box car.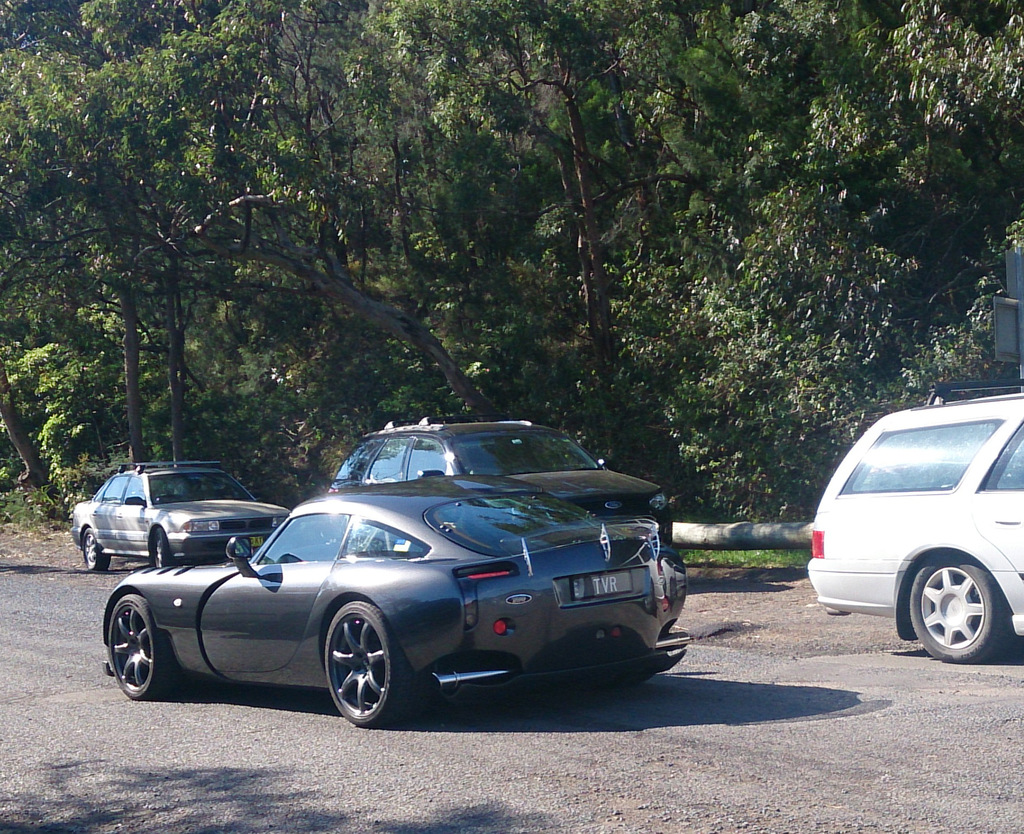
x1=72, y1=458, x2=291, y2=570.
